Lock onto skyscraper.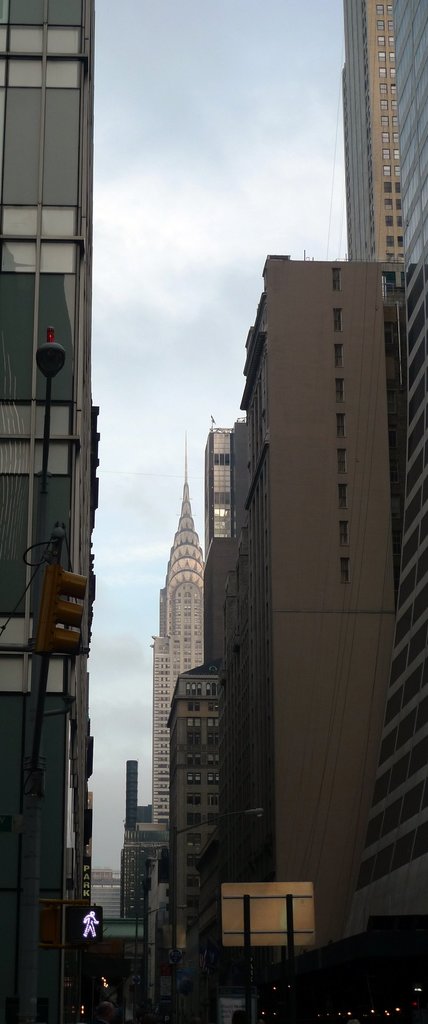
Locked: pyautogui.locateOnScreen(198, 260, 384, 1005).
